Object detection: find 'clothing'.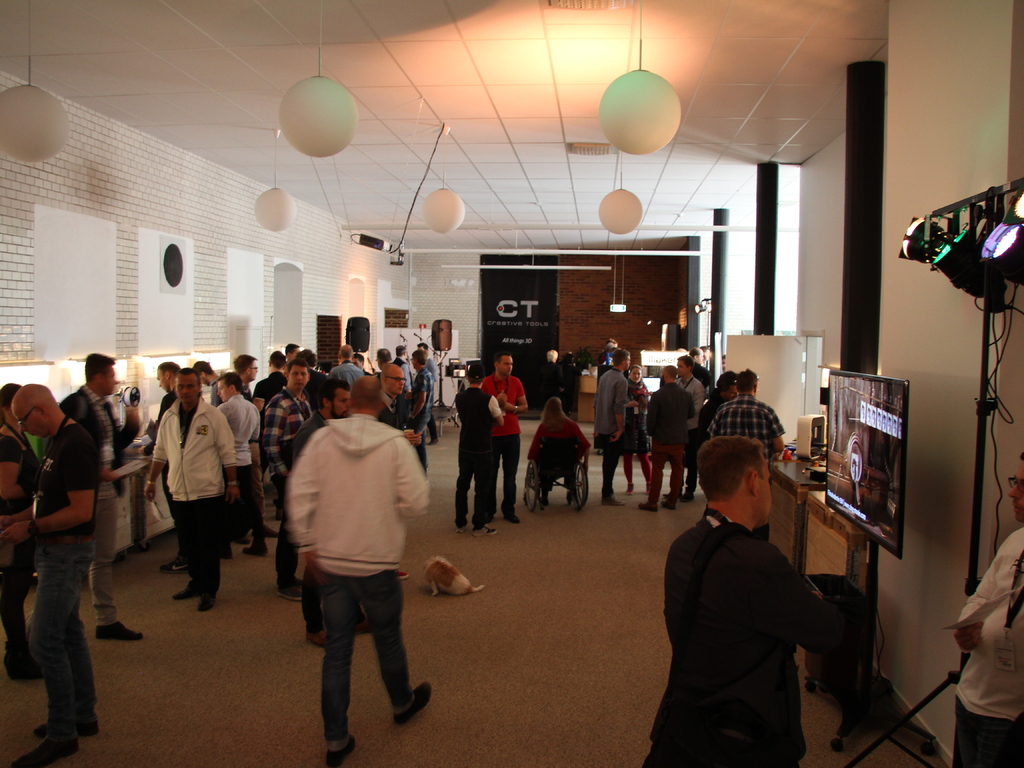
(left=451, top=384, right=501, bottom=525).
